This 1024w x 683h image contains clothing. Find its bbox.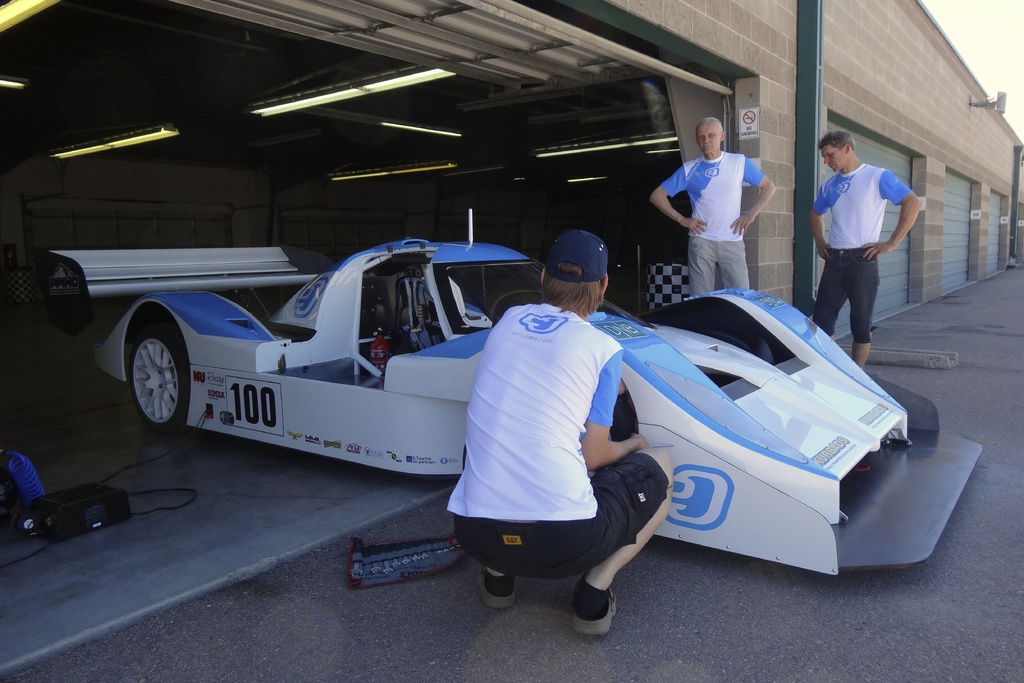
left=444, top=299, right=671, bottom=580.
